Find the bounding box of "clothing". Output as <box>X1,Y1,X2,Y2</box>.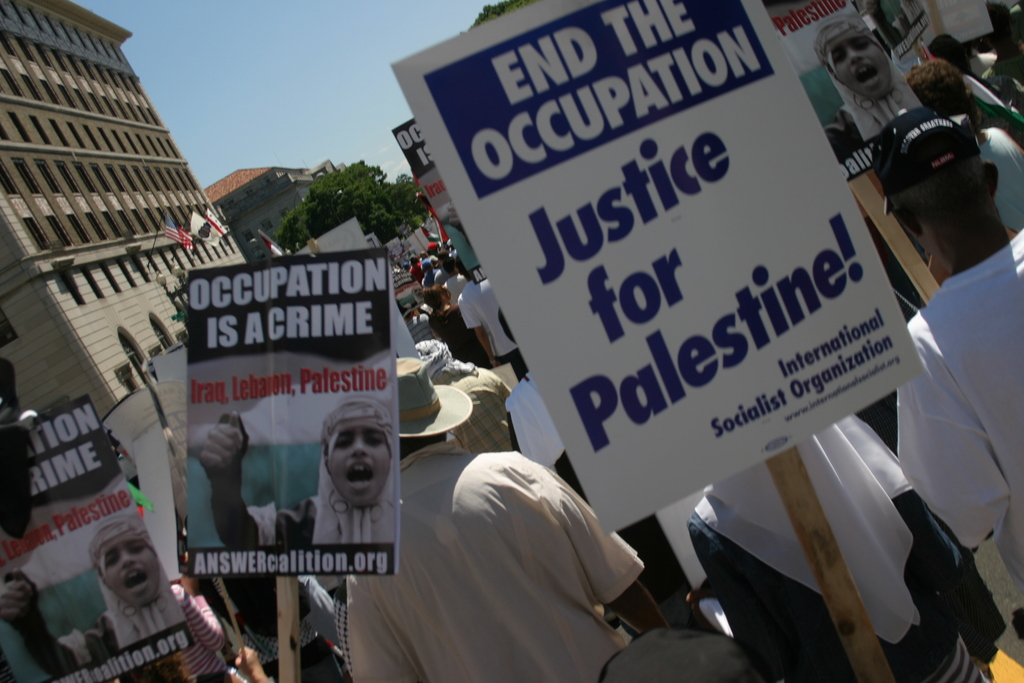
<box>687,412,1008,682</box>.
